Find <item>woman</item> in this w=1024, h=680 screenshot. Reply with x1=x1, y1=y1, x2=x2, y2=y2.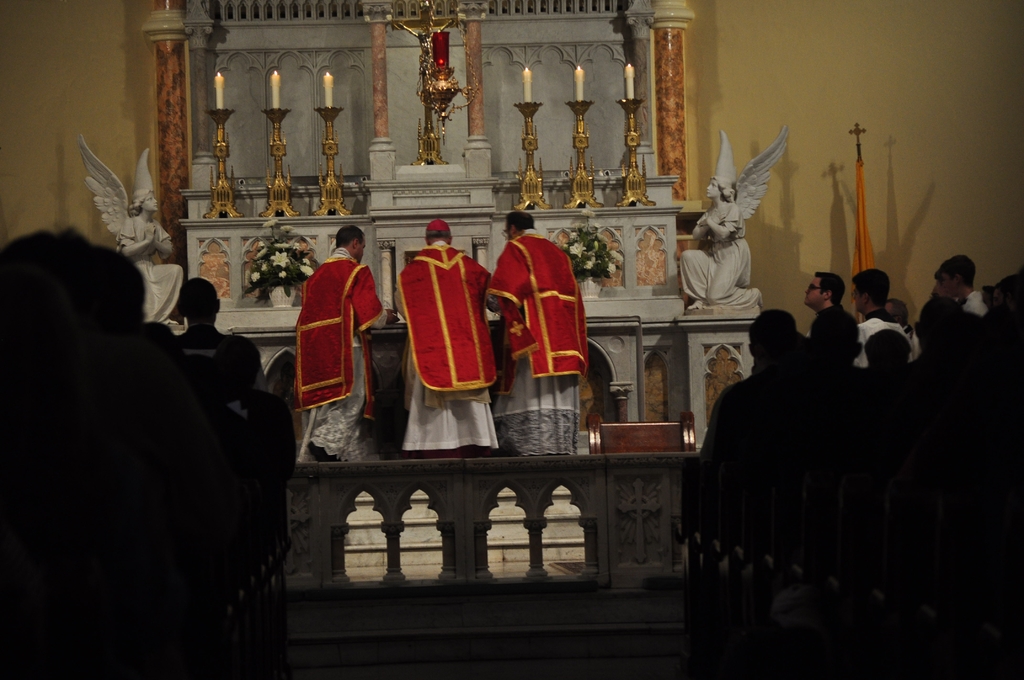
x1=681, y1=124, x2=788, y2=311.
